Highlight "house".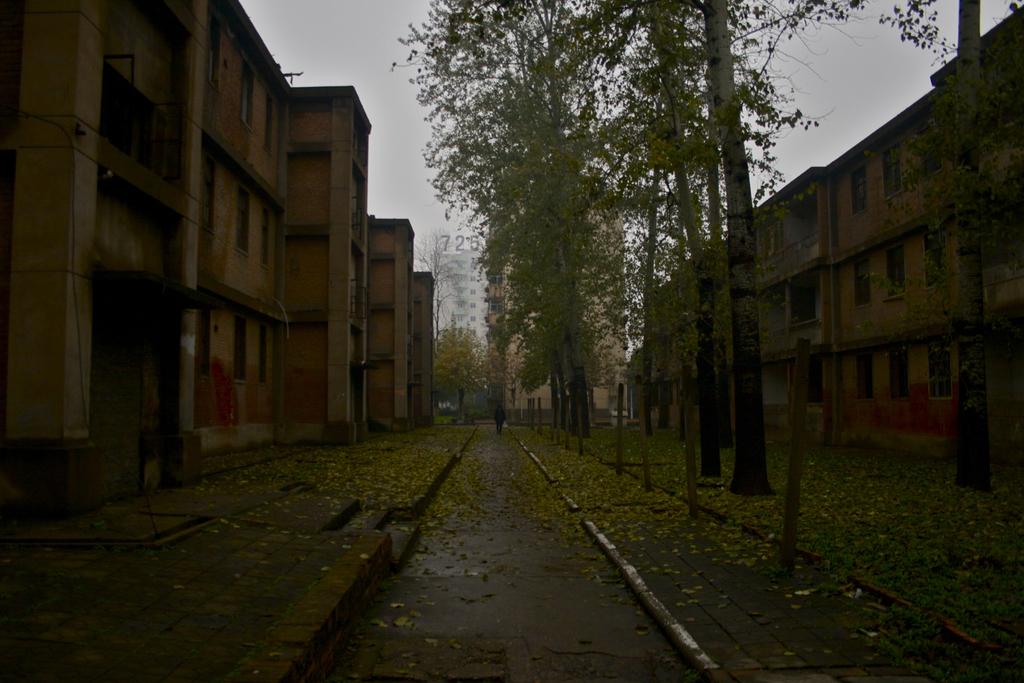
Highlighted region: locate(932, 5, 1023, 469).
